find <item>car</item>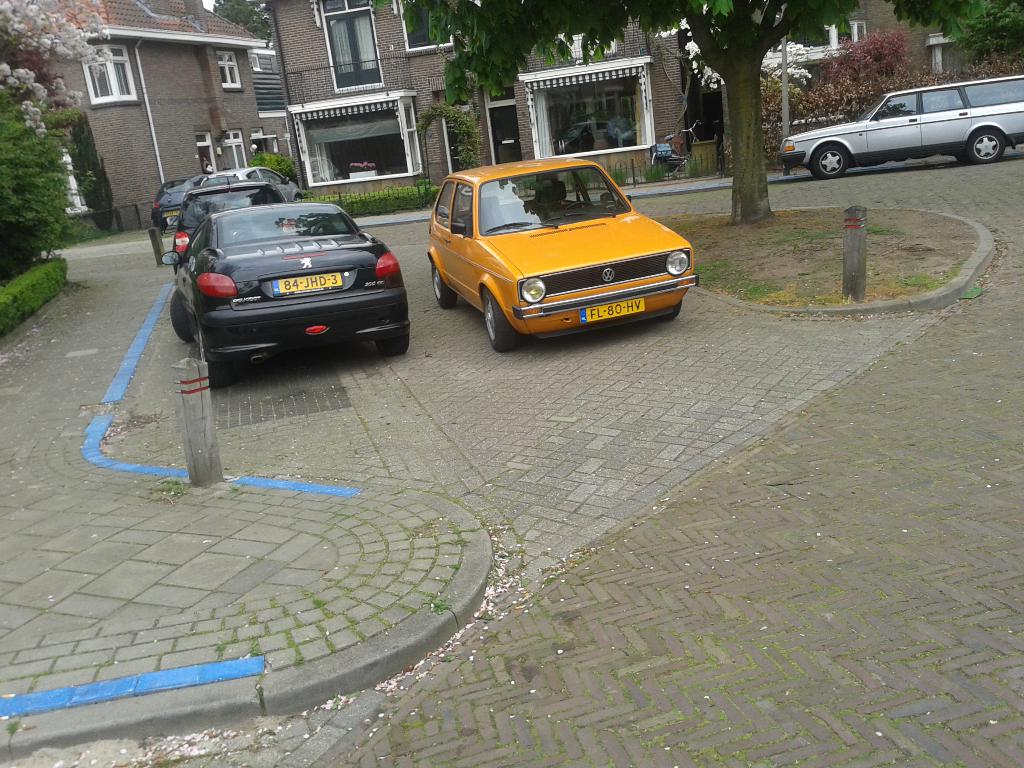
147 177 235 265
